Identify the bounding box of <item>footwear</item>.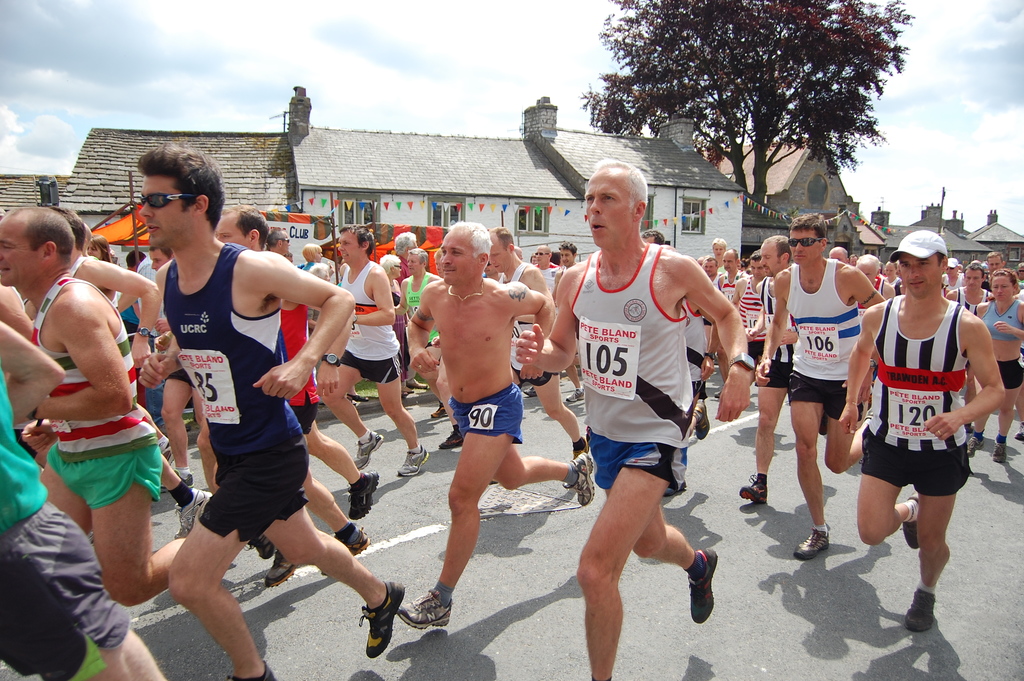
x1=348, y1=392, x2=372, y2=403.
